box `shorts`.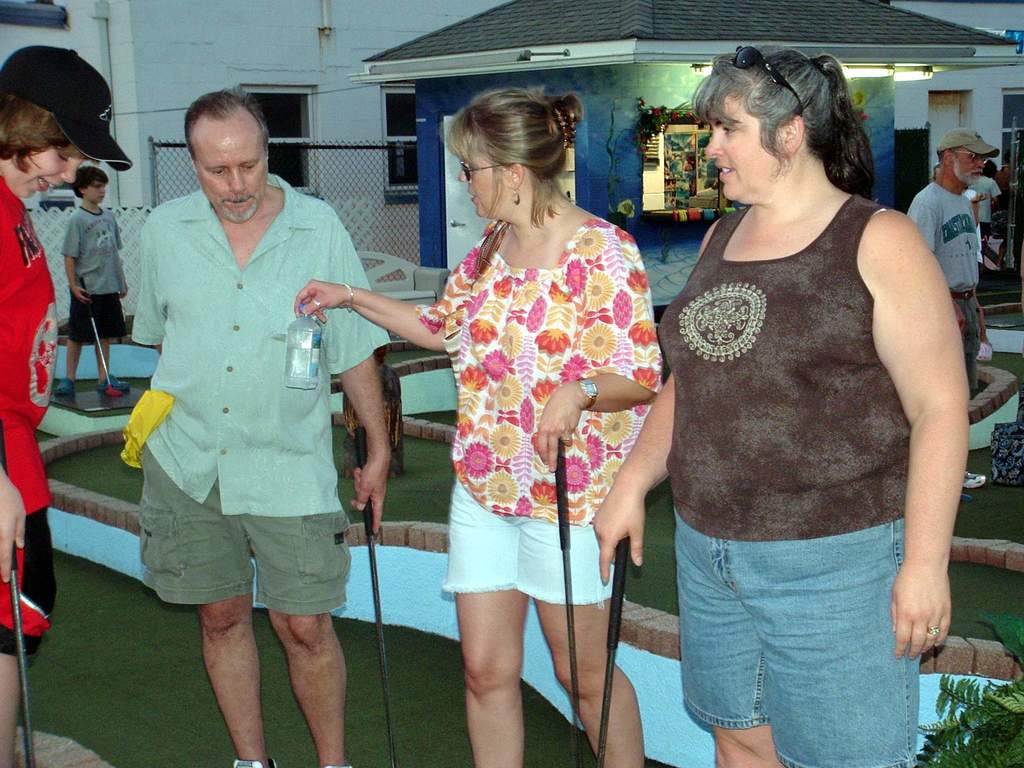
crop(675, 504, 921, 766).
